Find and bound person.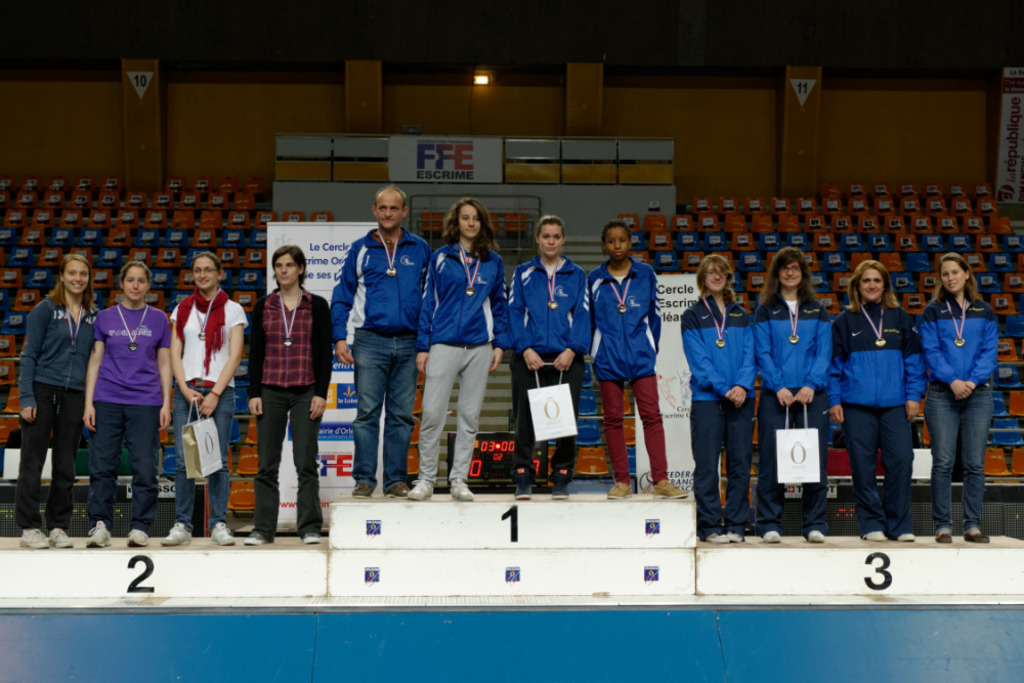
Bound: (left=408, top=198, right=512, bottom=504).
